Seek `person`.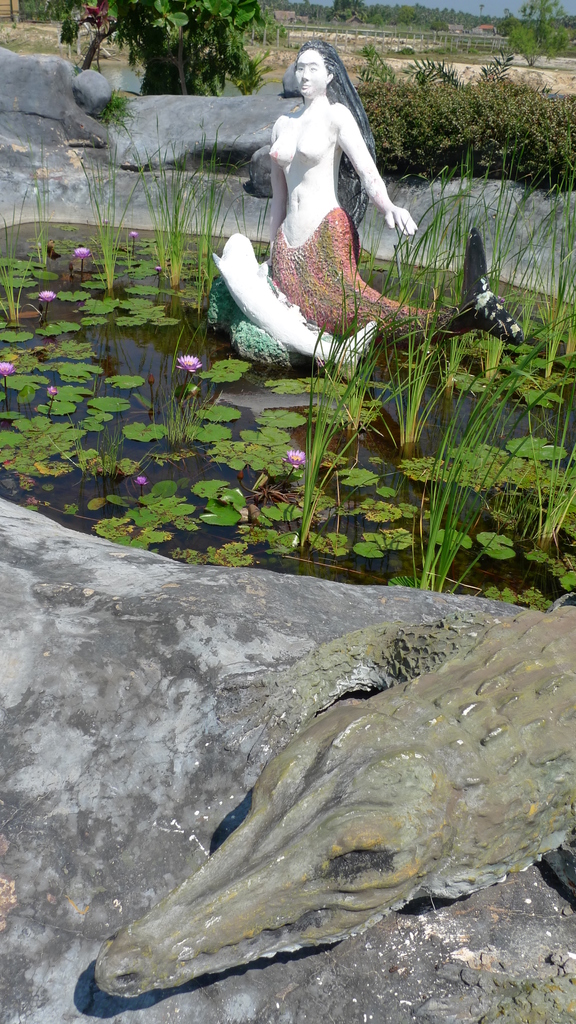
<region>230, 45, 511, 360</region>.
